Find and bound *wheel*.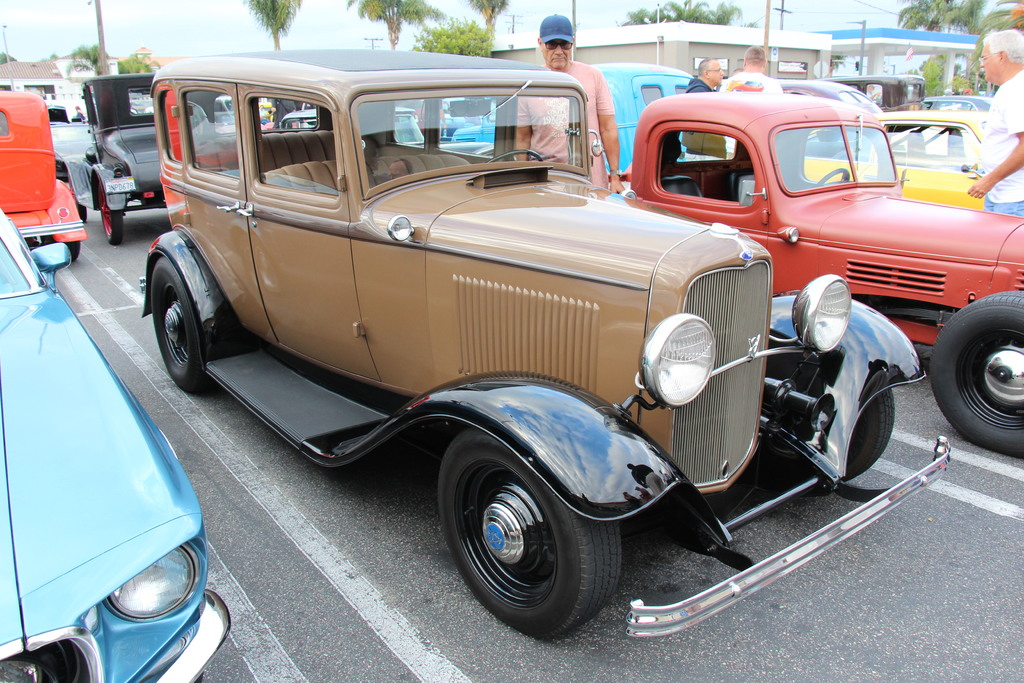
Bound: 820 155 846 192.
